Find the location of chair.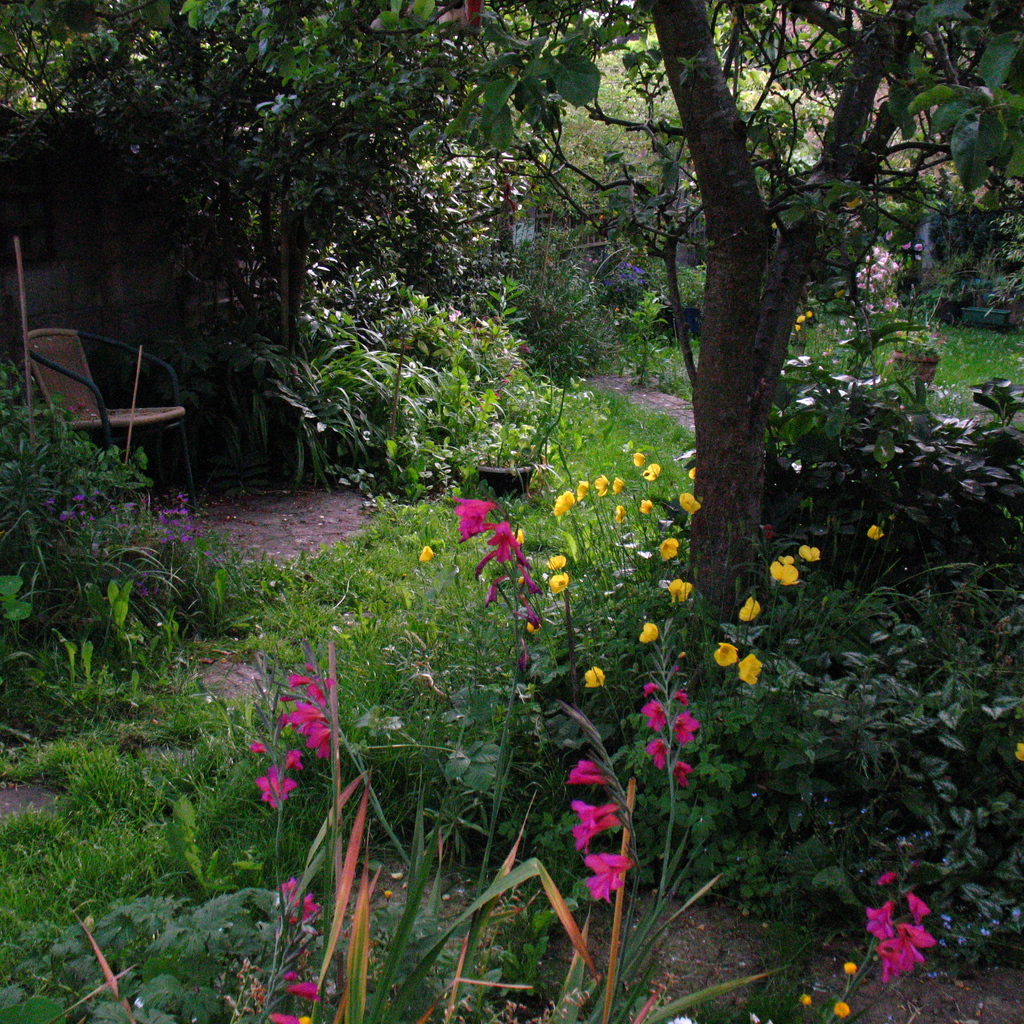
Location: rect(45, 319, 184, 514).
